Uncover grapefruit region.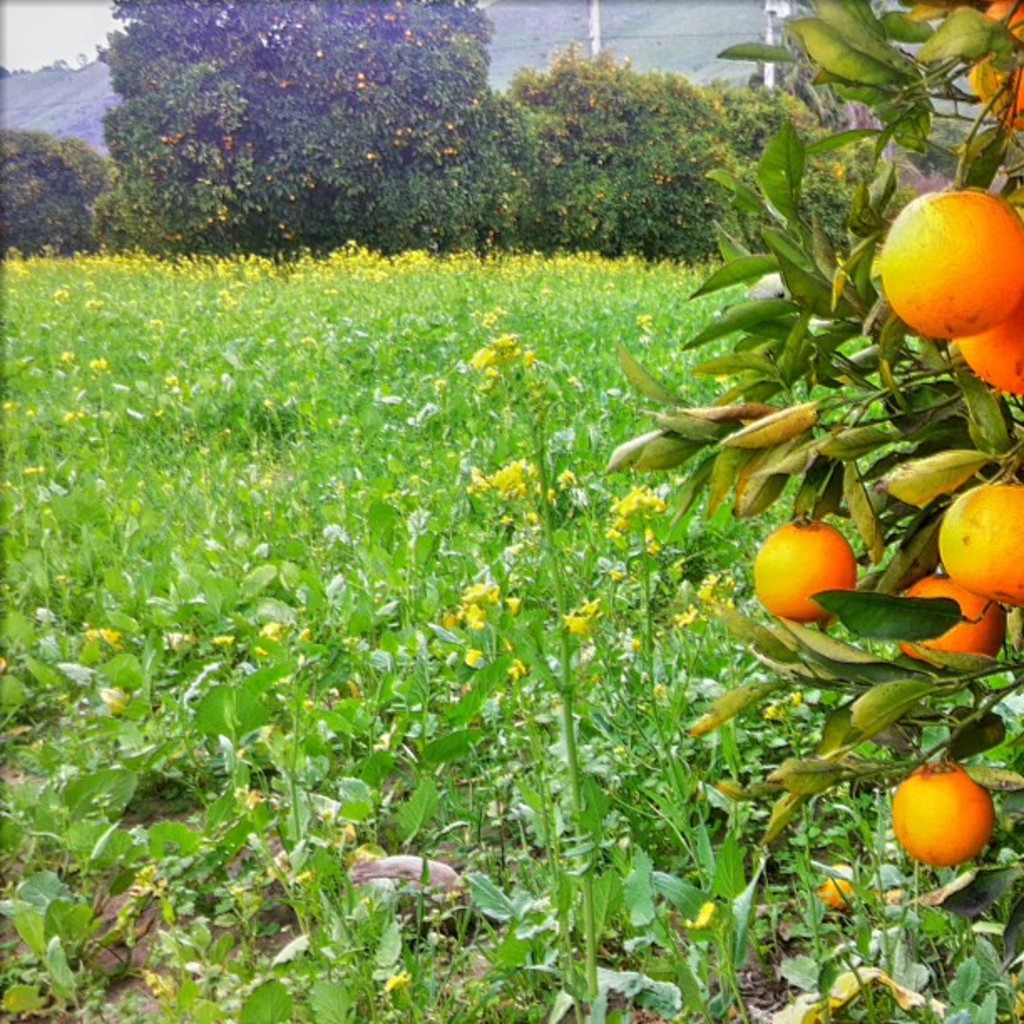
Uncovered: (left=882, top=197, right=1022, bottom=341).
